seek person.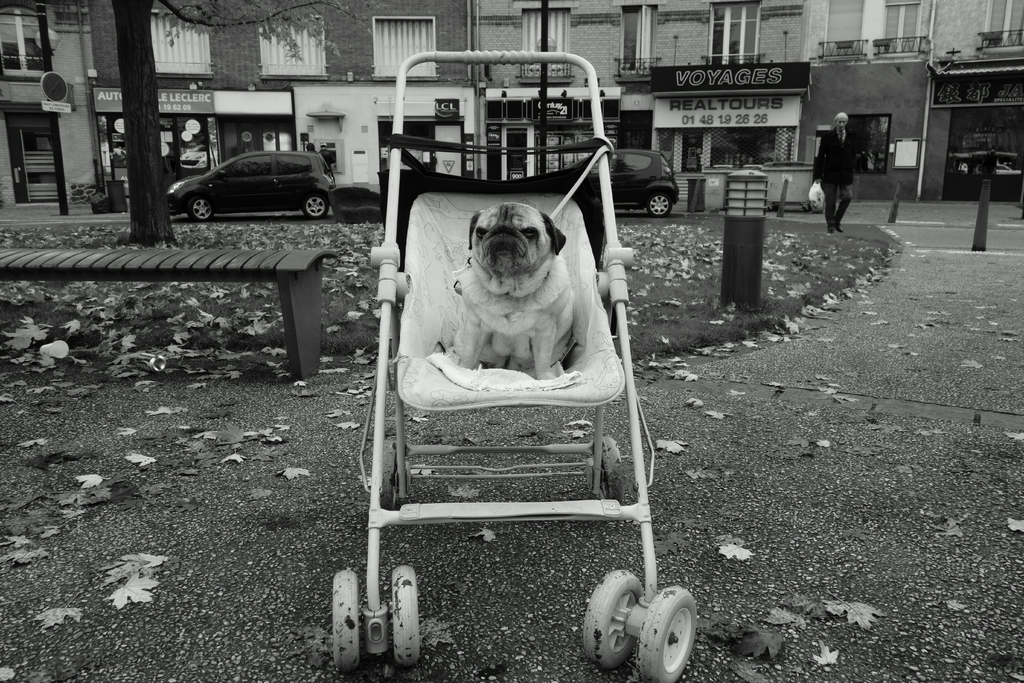
bbox(813, 110, 852, 226).
